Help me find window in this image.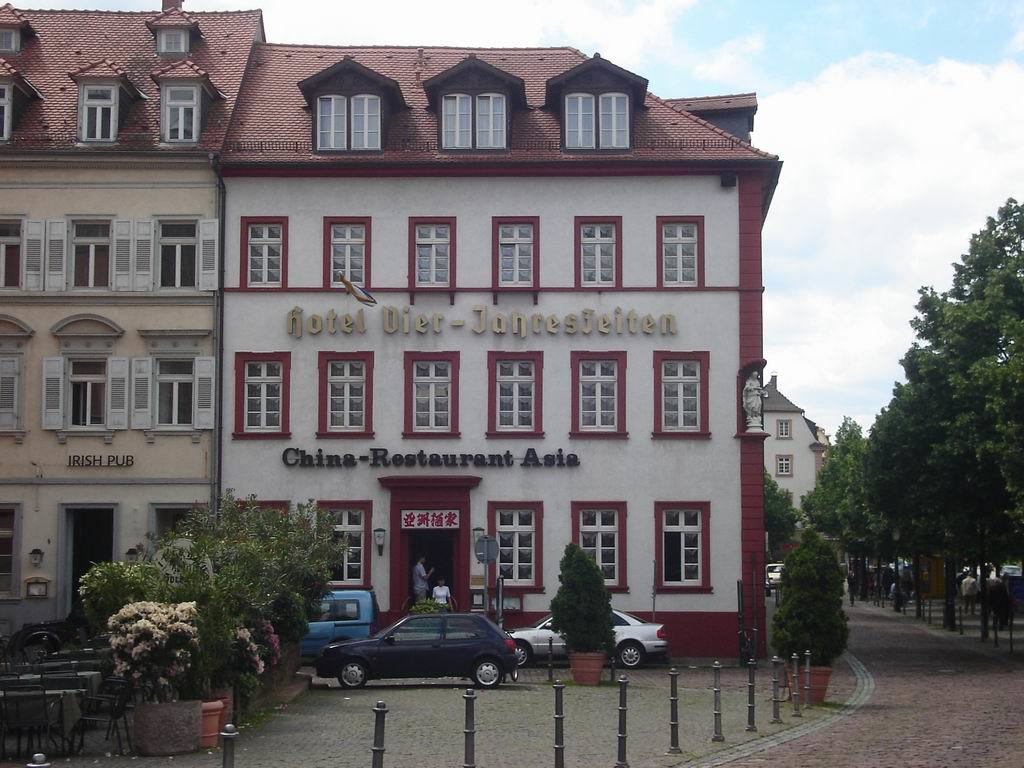
Found it: (408, 217, 454, 288).
